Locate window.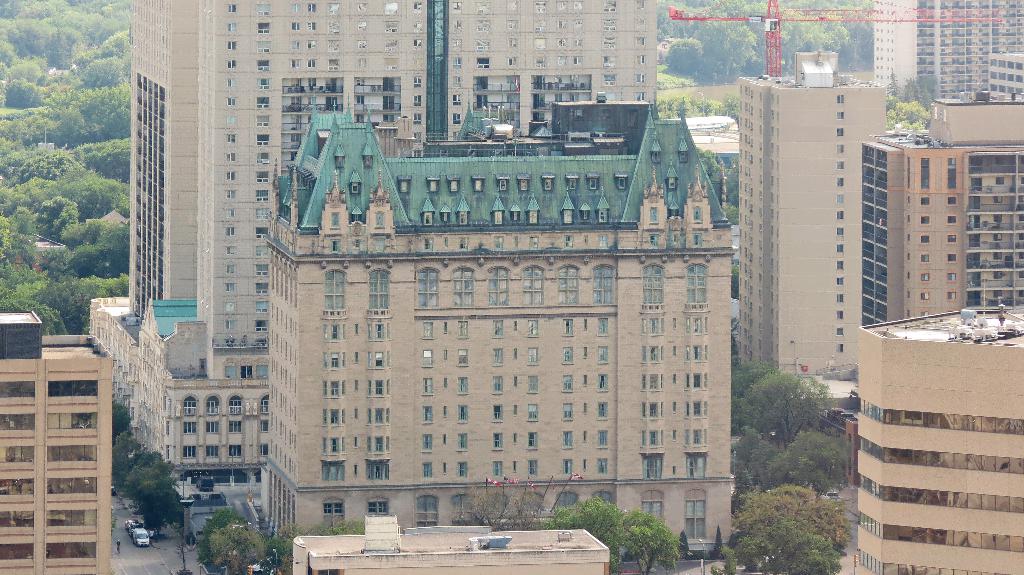
Bounding box: box=[259, 419, 268, 433].
